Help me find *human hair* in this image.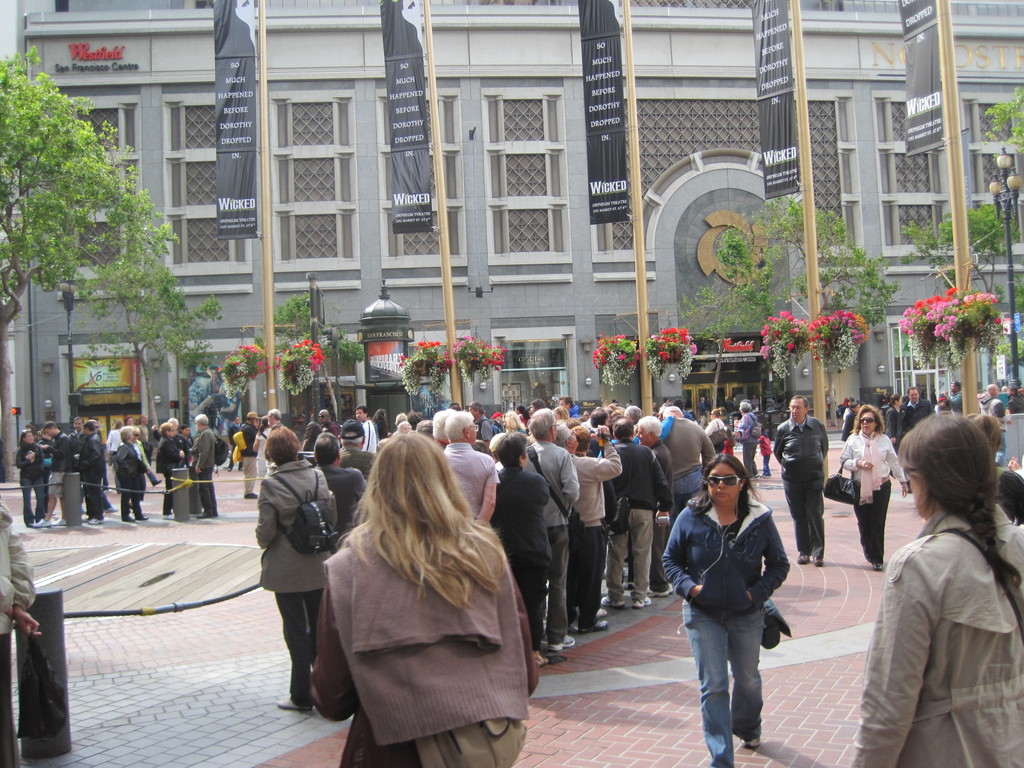
Found it: bbox(76, 416, 83, 425).
